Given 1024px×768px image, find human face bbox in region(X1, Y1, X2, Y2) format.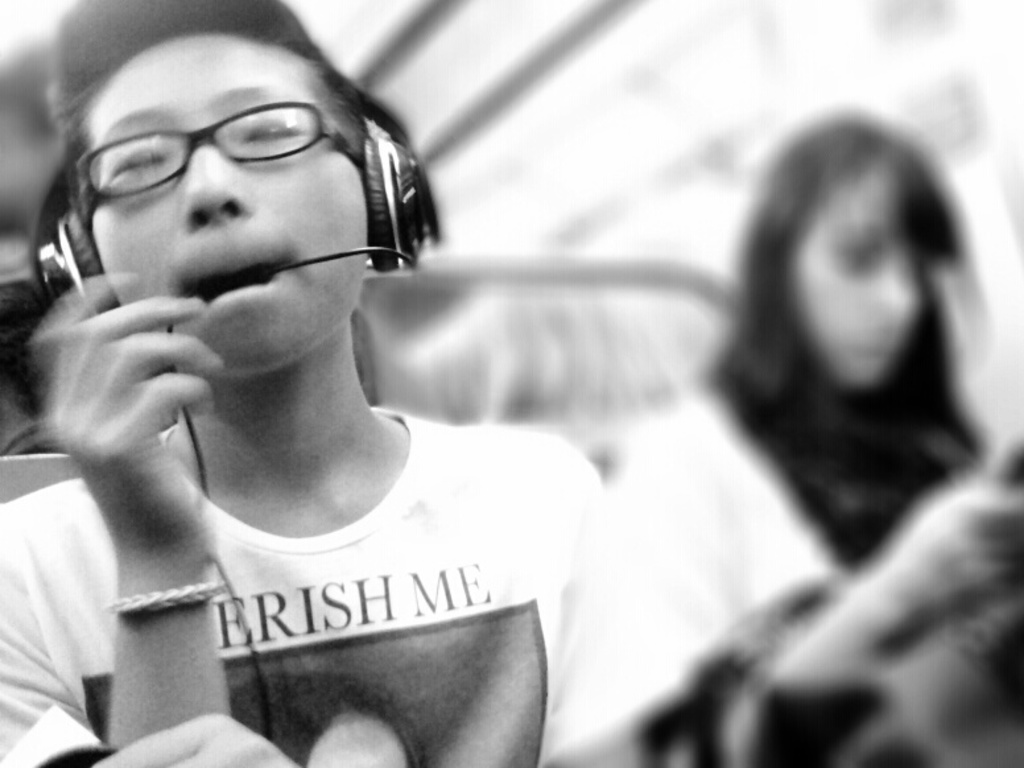
region(790, 157, 924, 388).
